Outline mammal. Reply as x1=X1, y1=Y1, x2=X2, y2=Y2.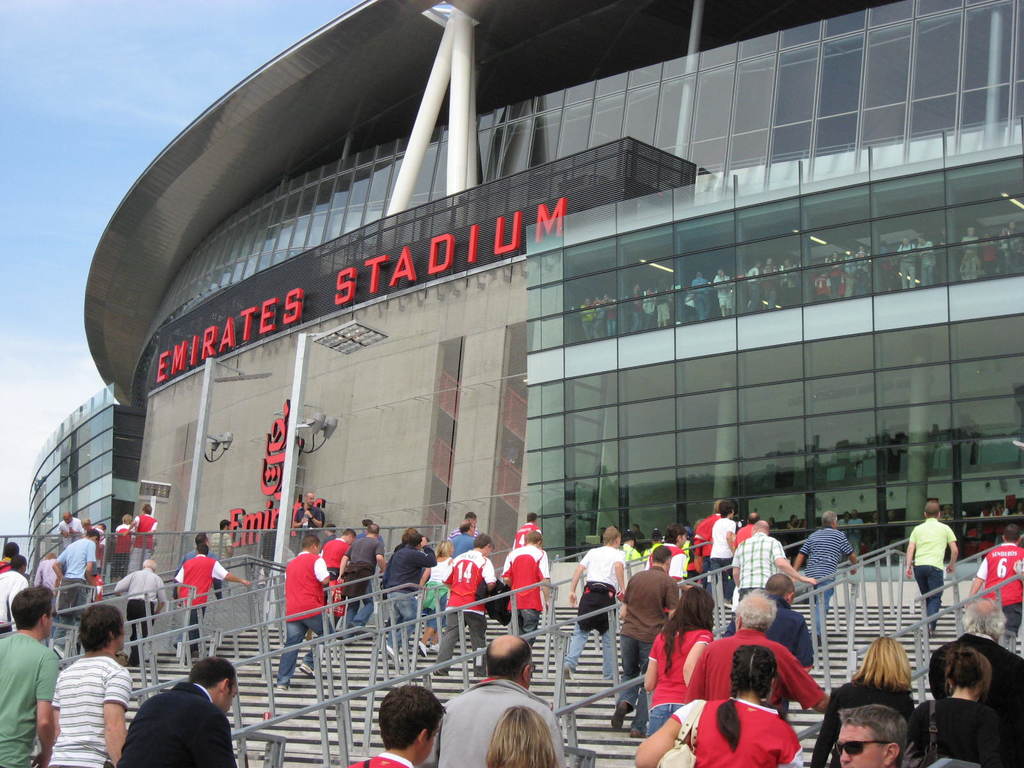
x1=789, y1=509, x2=856, y2=643.
